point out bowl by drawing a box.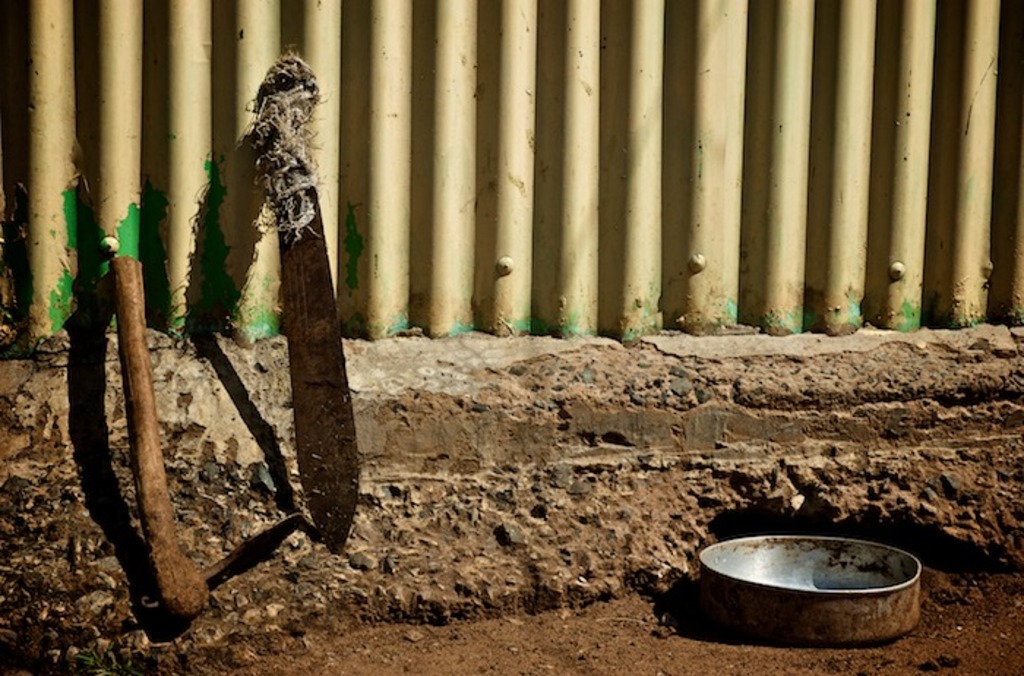
l=696, t=541, r=919, b=647.
